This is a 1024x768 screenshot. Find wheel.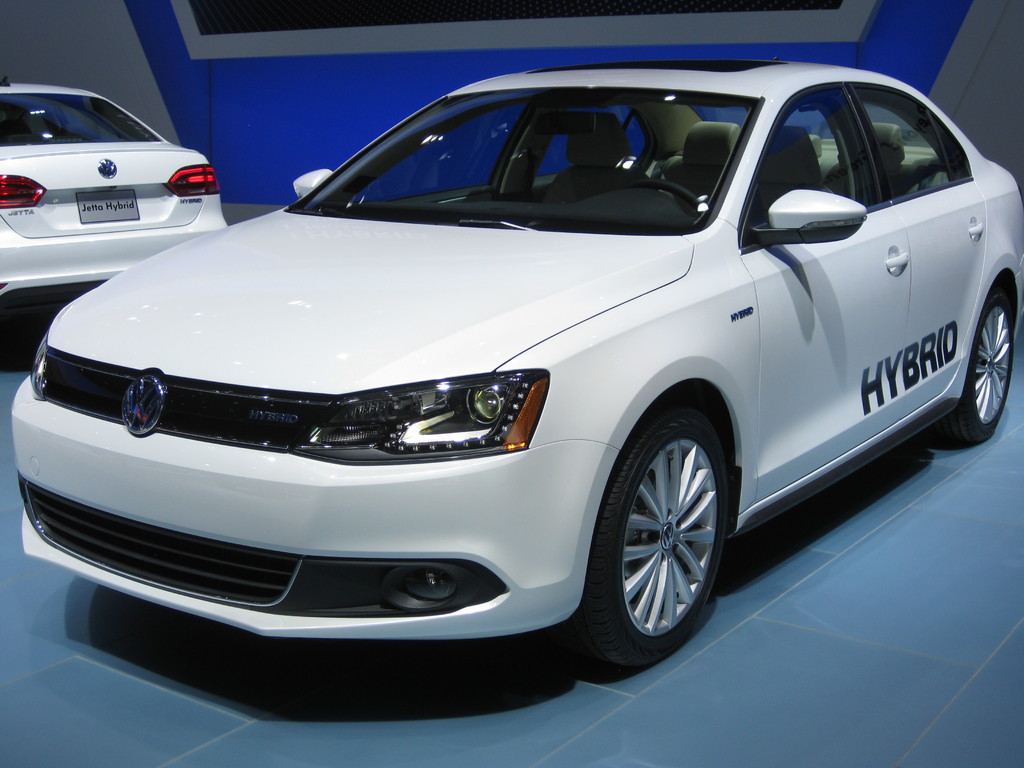
Bounding box: (566, 408, 714, 668).
